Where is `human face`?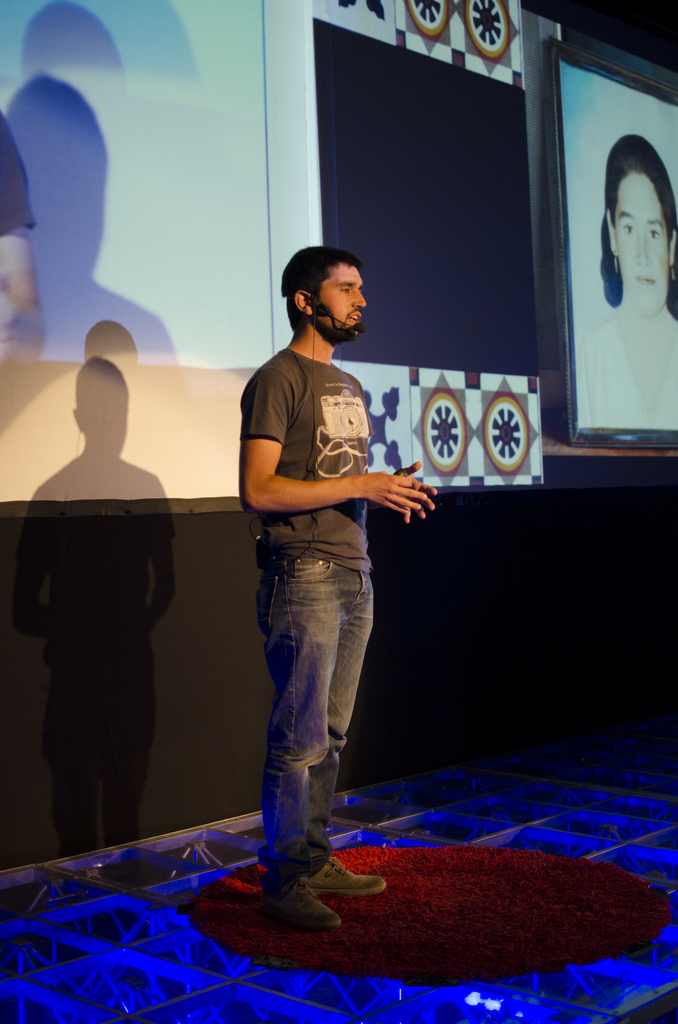
detection(318, 266, 368, 340).
